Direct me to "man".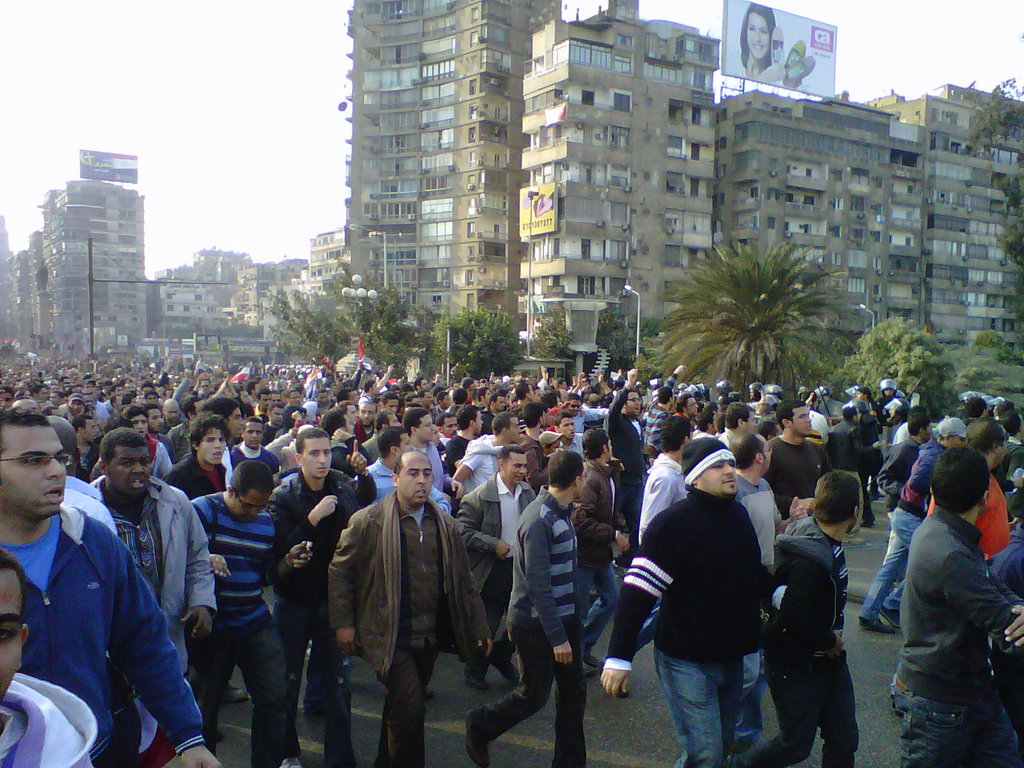
Direction: (67,414,99,485).
